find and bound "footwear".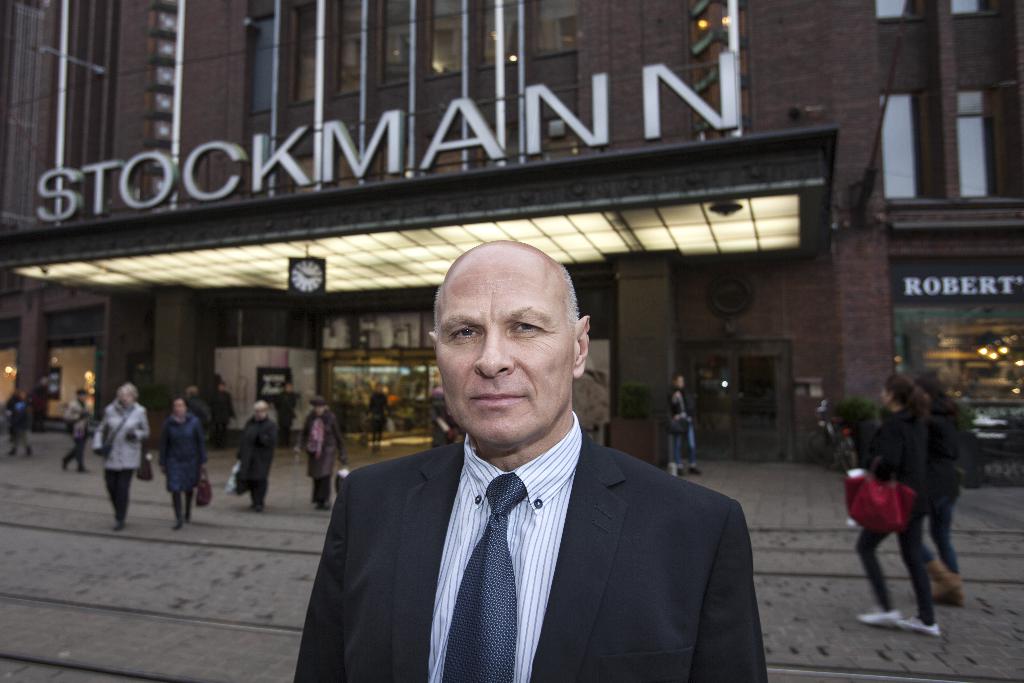
Bound: left=170, top=518, right=184, bottom=533.
